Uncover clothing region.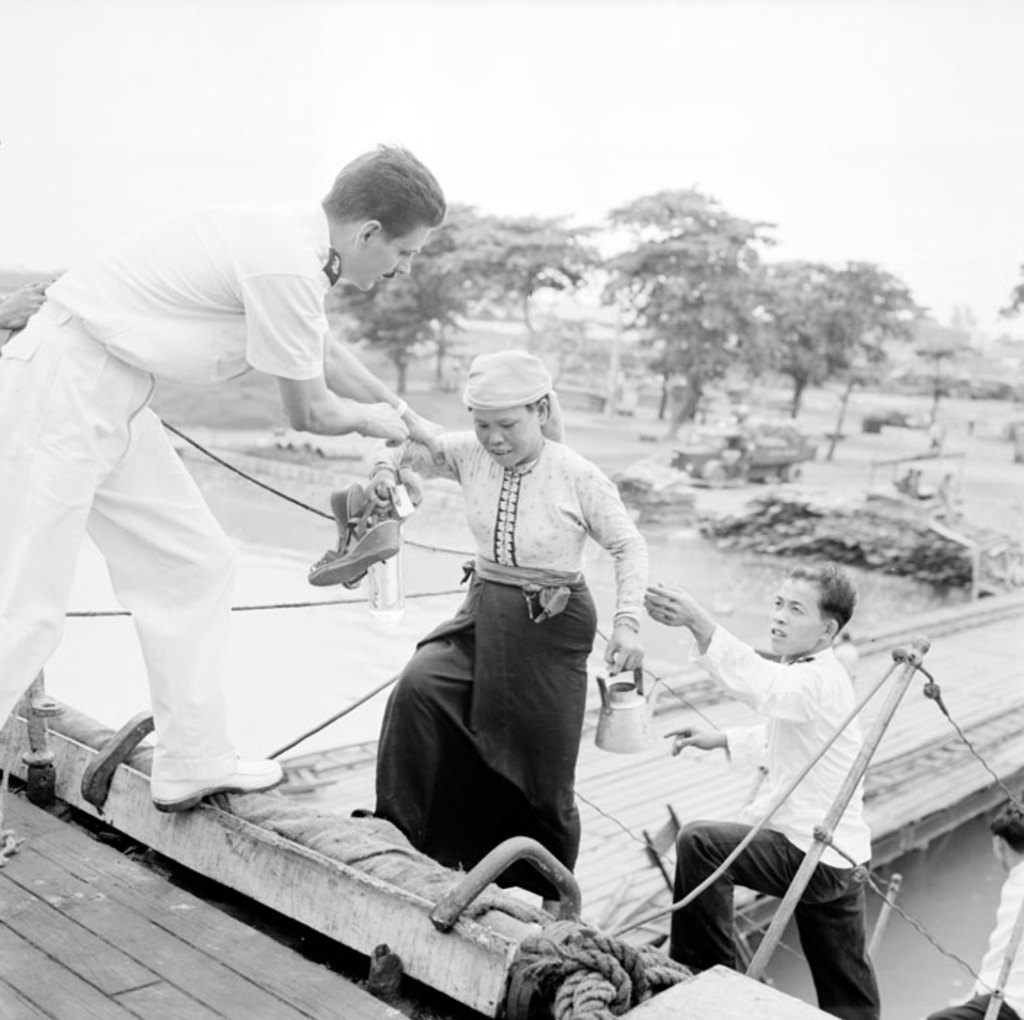
Uncovered: (left=0, top=131, right=345, bottom=771).
